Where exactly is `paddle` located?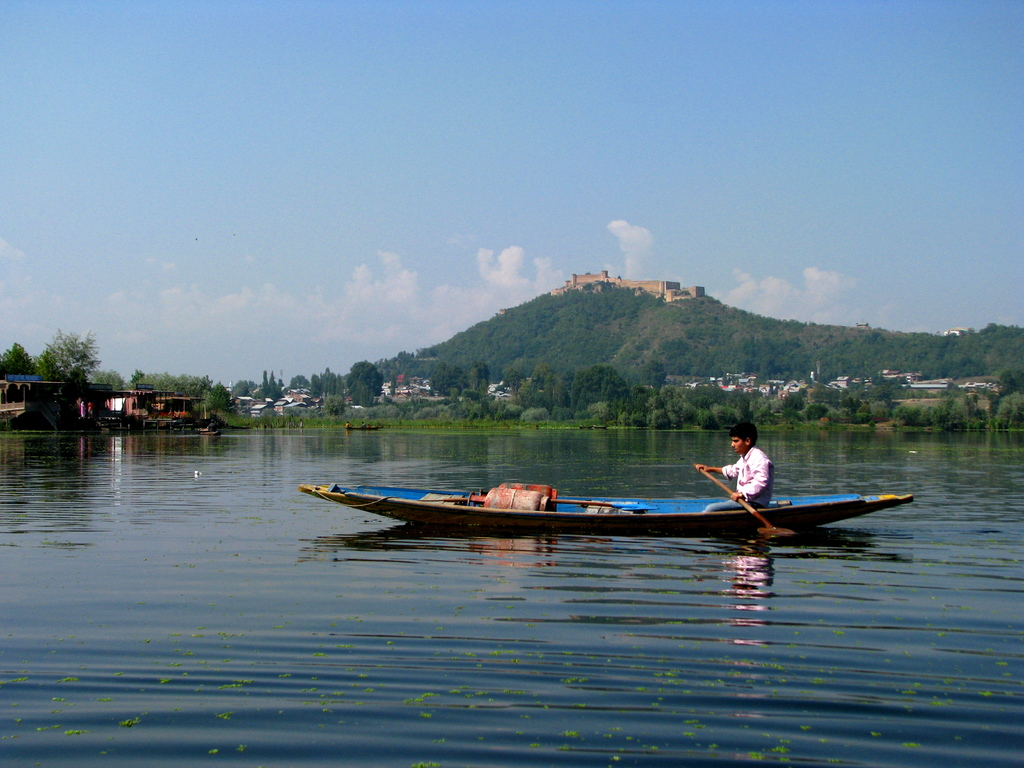
Its bounding box is [701,471,793,546].
